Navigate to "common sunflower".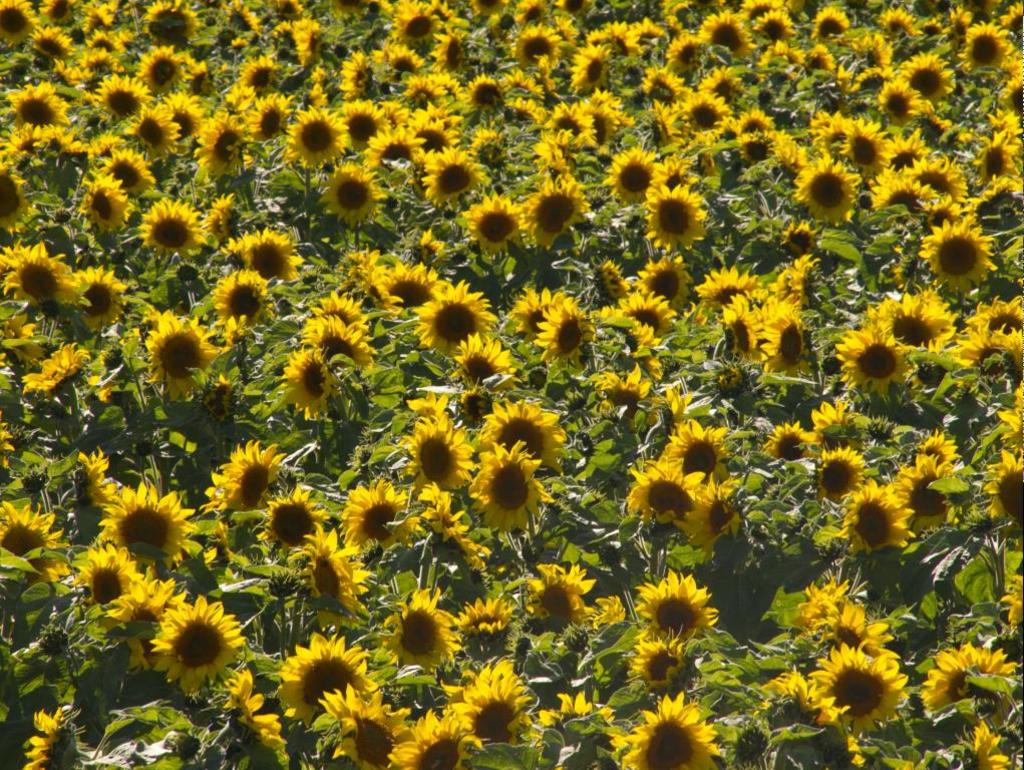
Navigation target: [left=276, top=647, right=367, bottom=727].
